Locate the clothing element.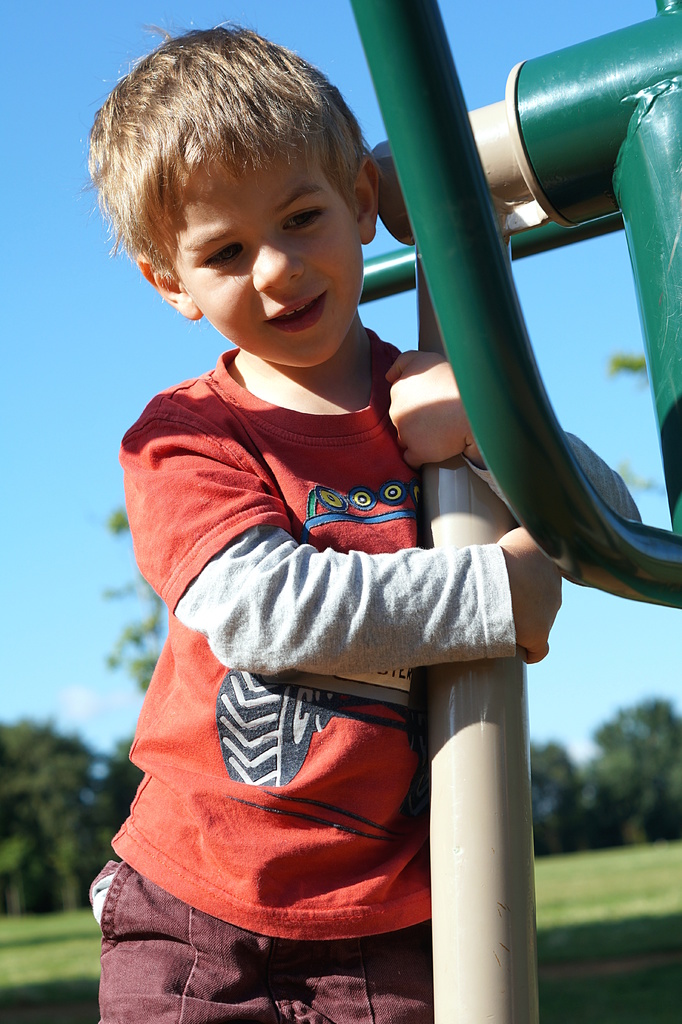
Element bbox: locate(122, 239, 536, 954).
